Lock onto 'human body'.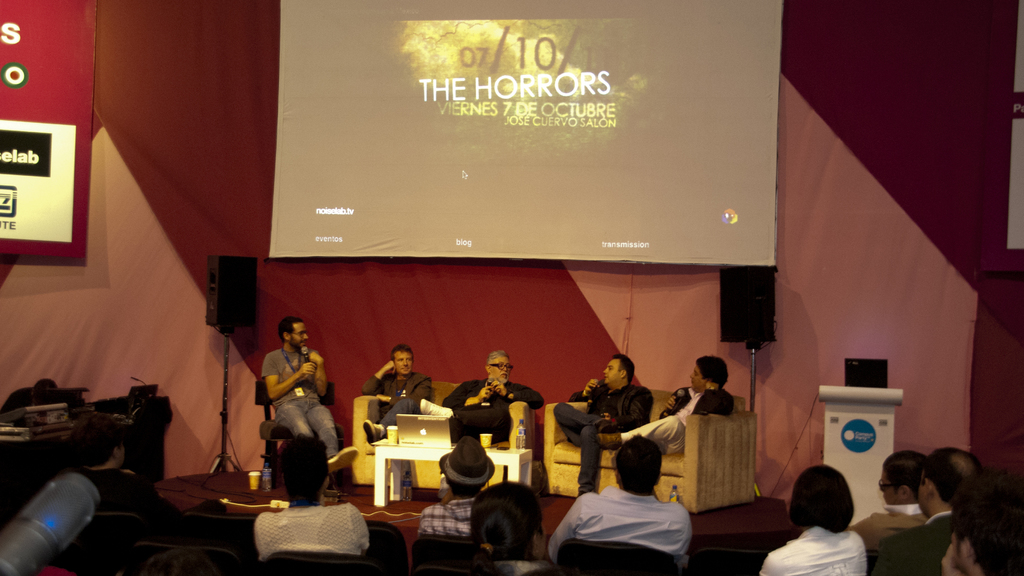
Locked: box=[756, 529, 870, 575].
